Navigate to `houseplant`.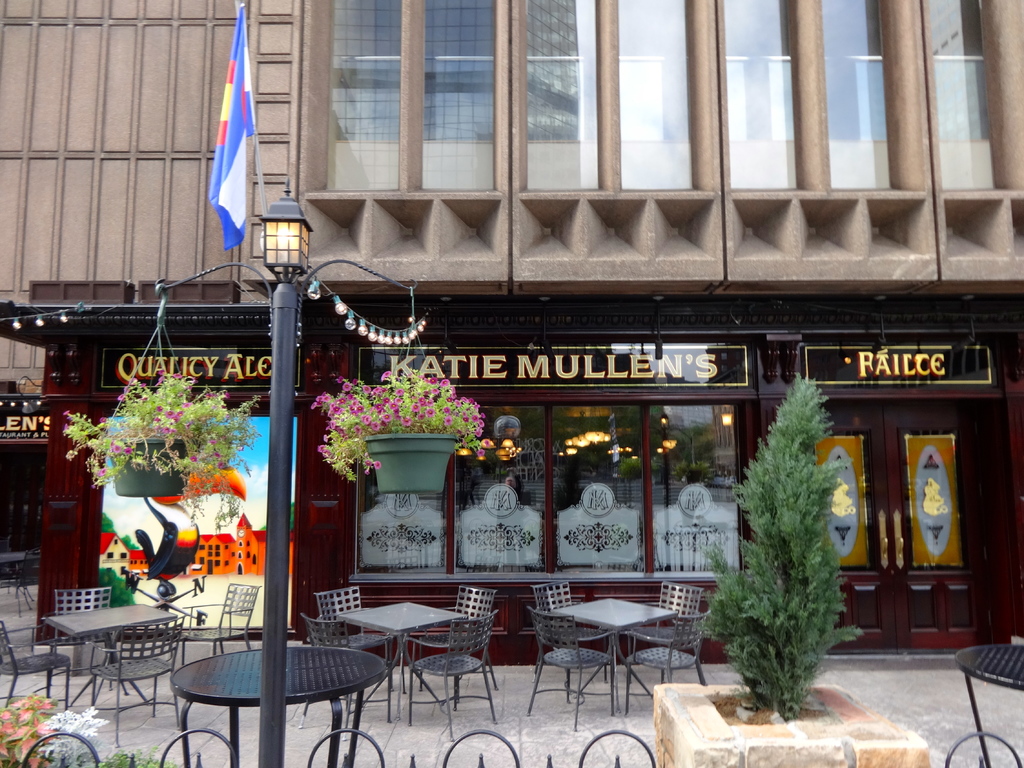
Navigation target: locate(653, 367, 930, 767).
